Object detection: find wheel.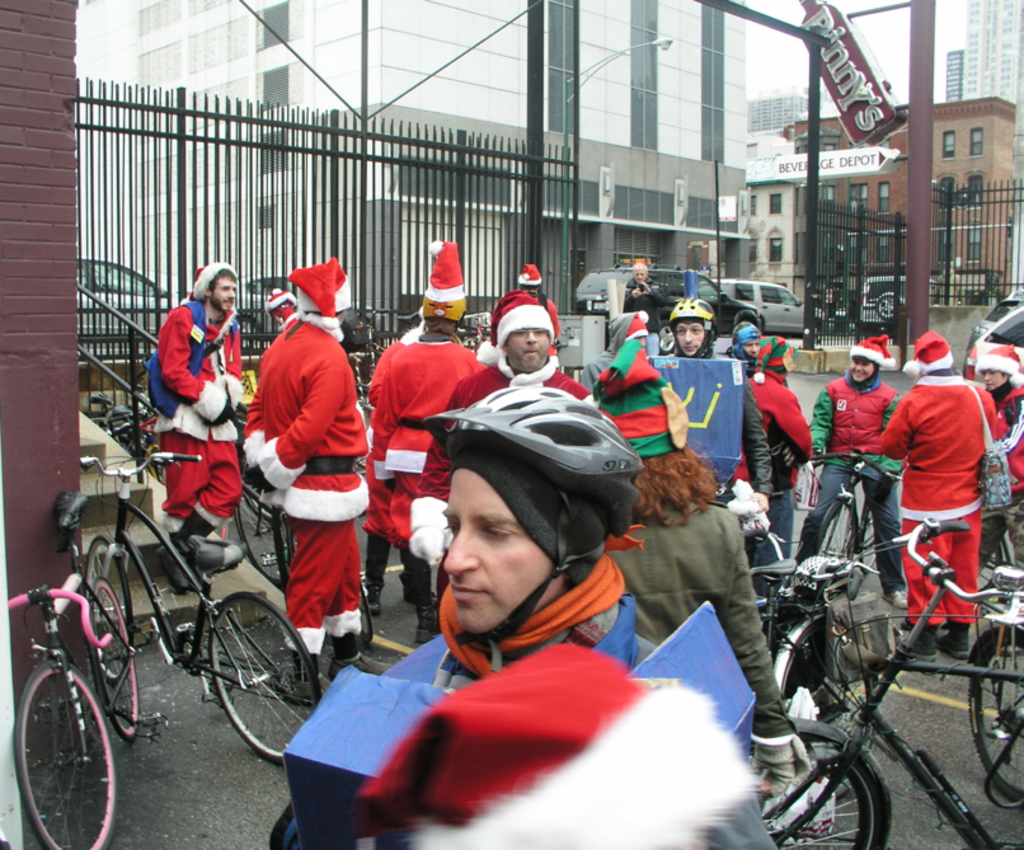
l=206, t=592, r=321, b=765.
